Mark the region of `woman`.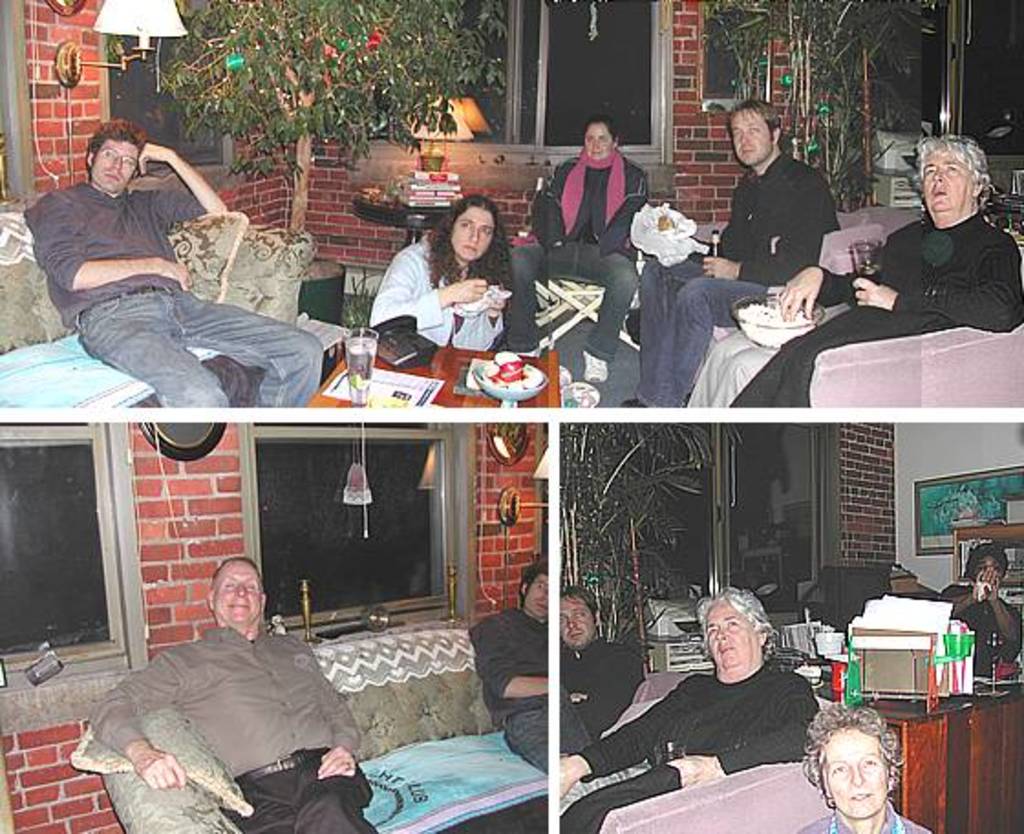
Region: locate(794, 704, 933, 832).
